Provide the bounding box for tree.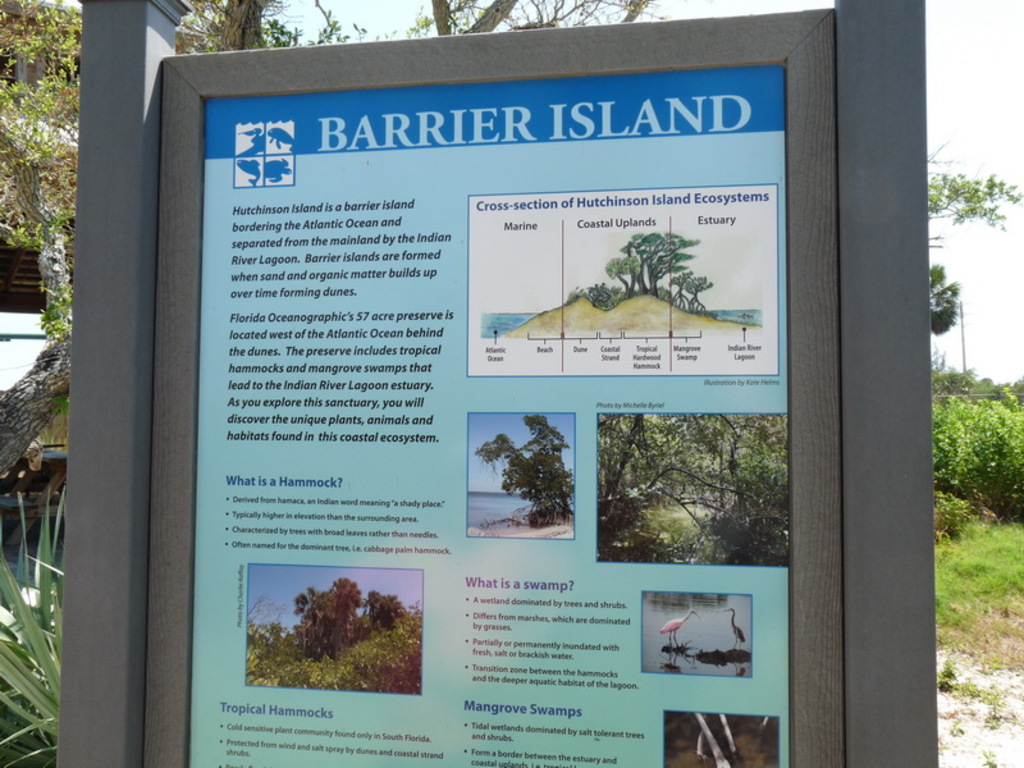
[457,397,581,556].
